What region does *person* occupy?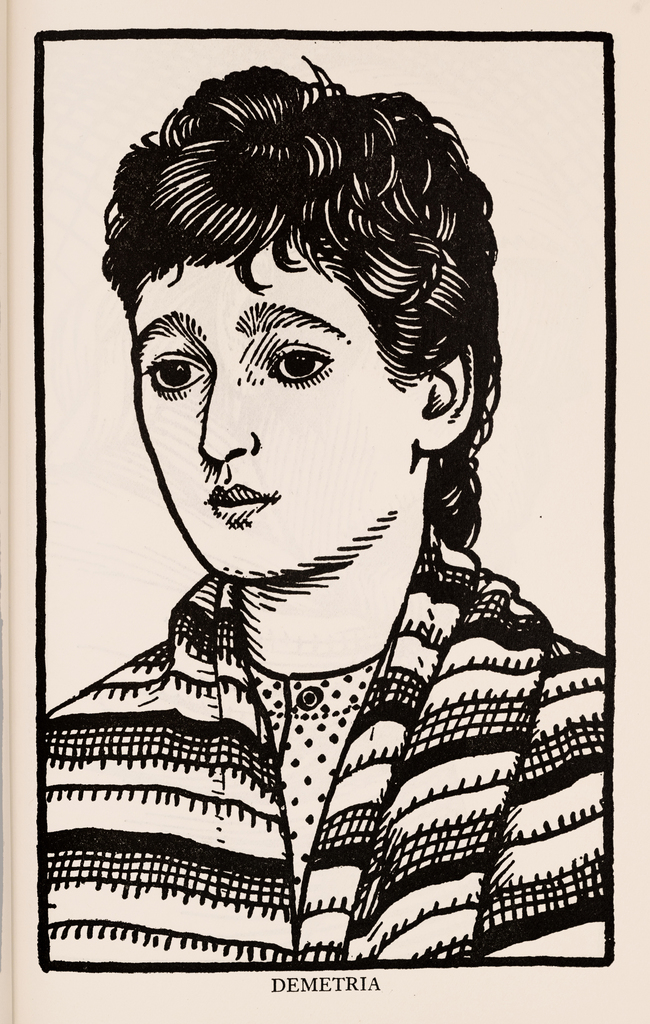
30,119,589,951.
